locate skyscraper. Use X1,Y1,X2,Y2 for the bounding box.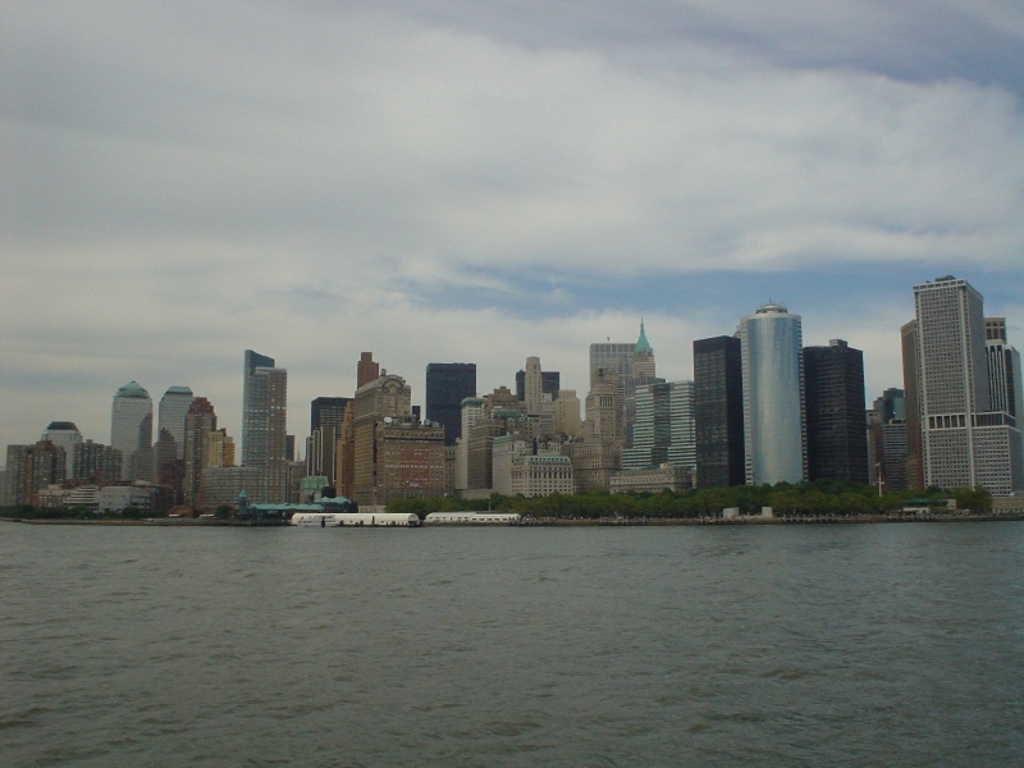
183,396,225,502.
